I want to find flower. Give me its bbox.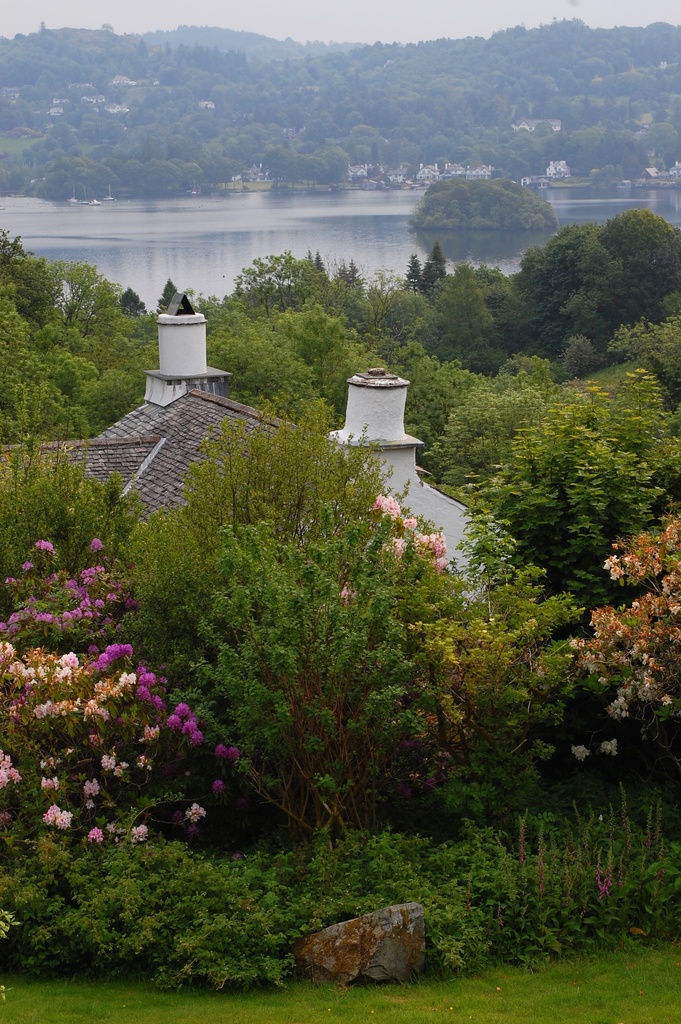
<box>568,739,587,765</box>.
